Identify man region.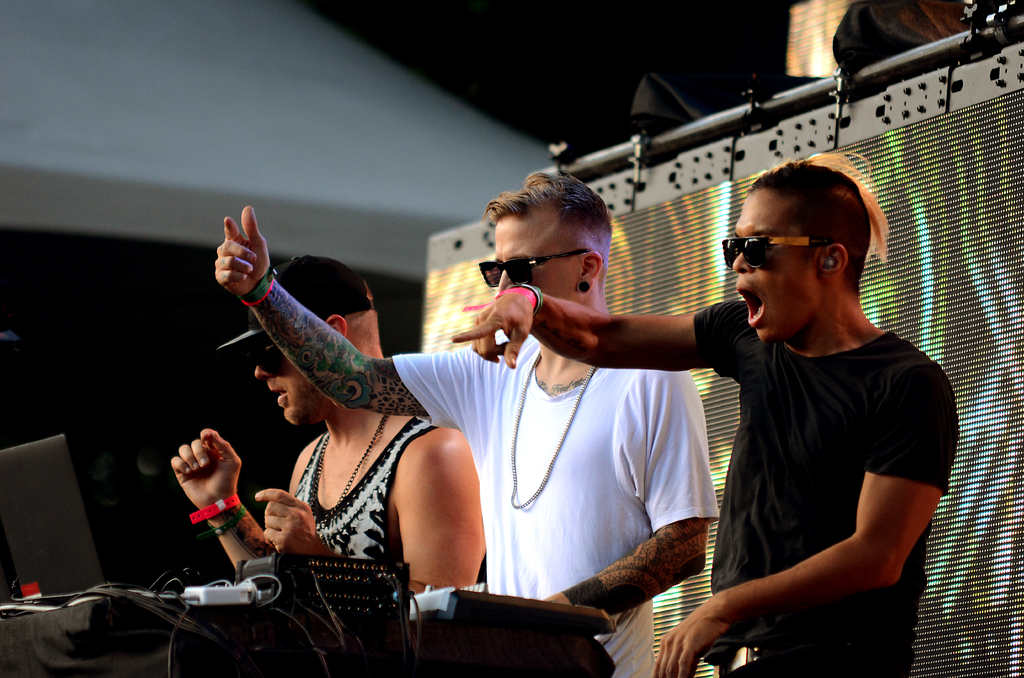
Region: bbox=(448, 153, 956, 677).
